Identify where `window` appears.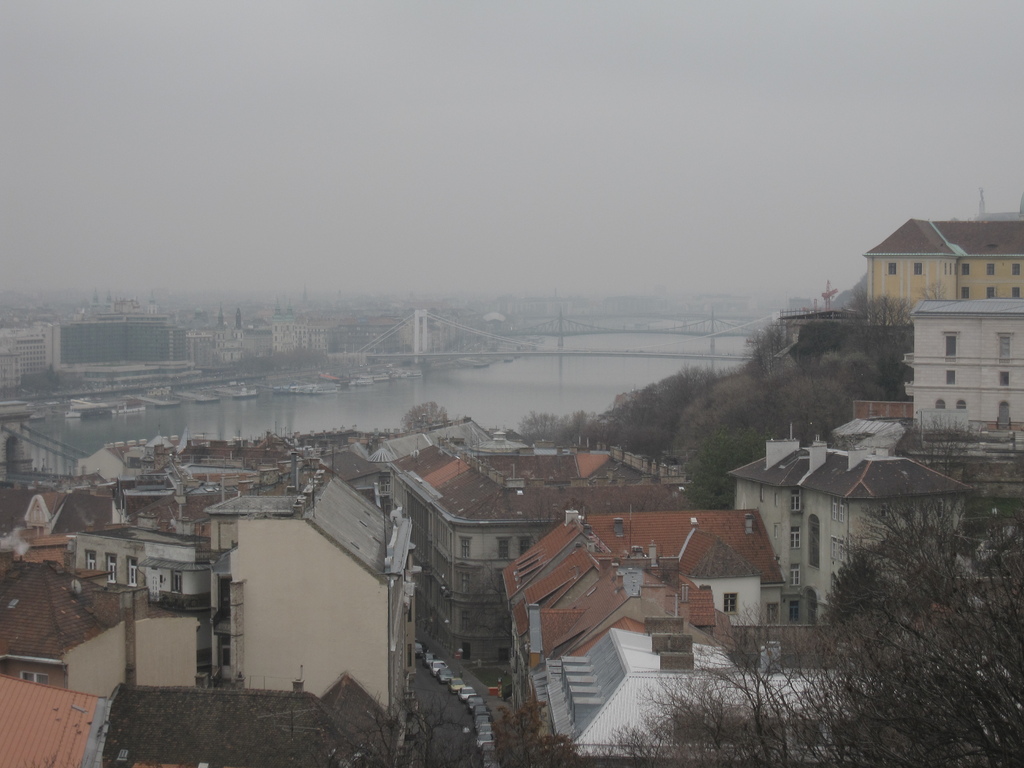
Appears at rect(791, 523, 802, 554).
